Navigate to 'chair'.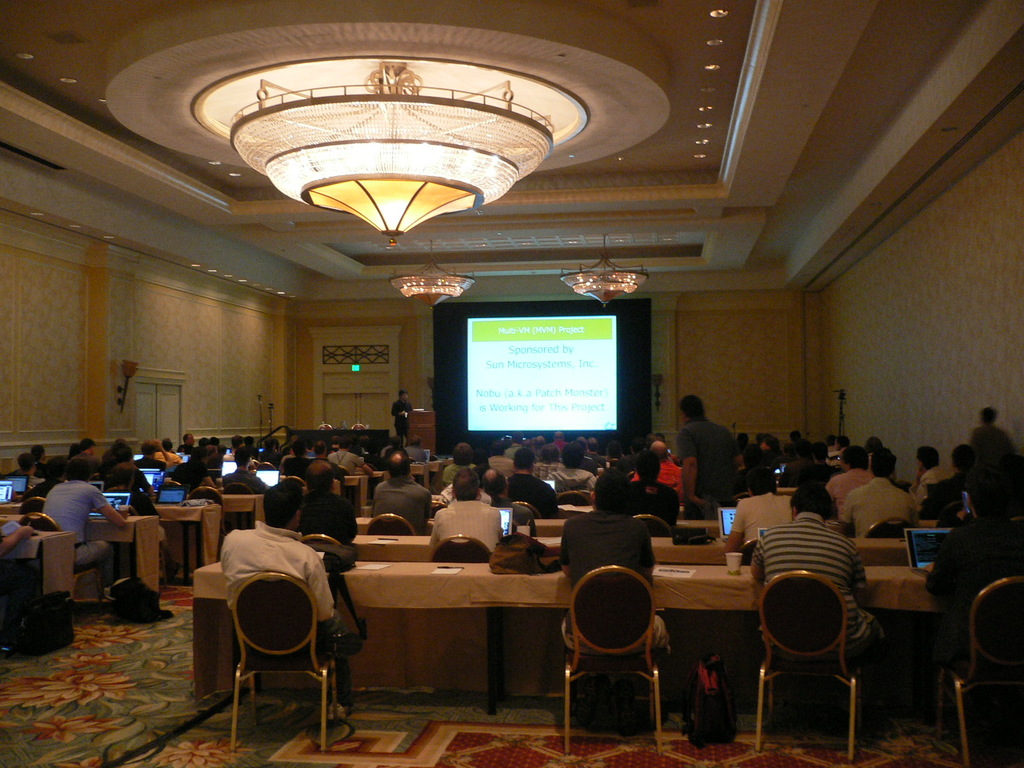
Navigation target: (286, 470, 306, 522).
